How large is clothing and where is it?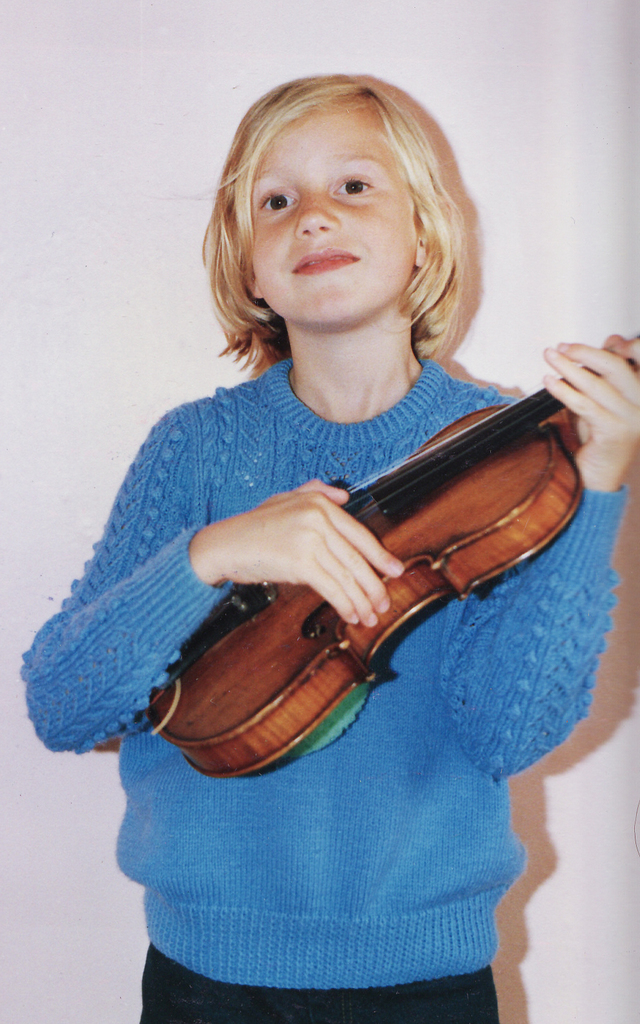
Bounding box: Rect(76, 228, 632, 918).
